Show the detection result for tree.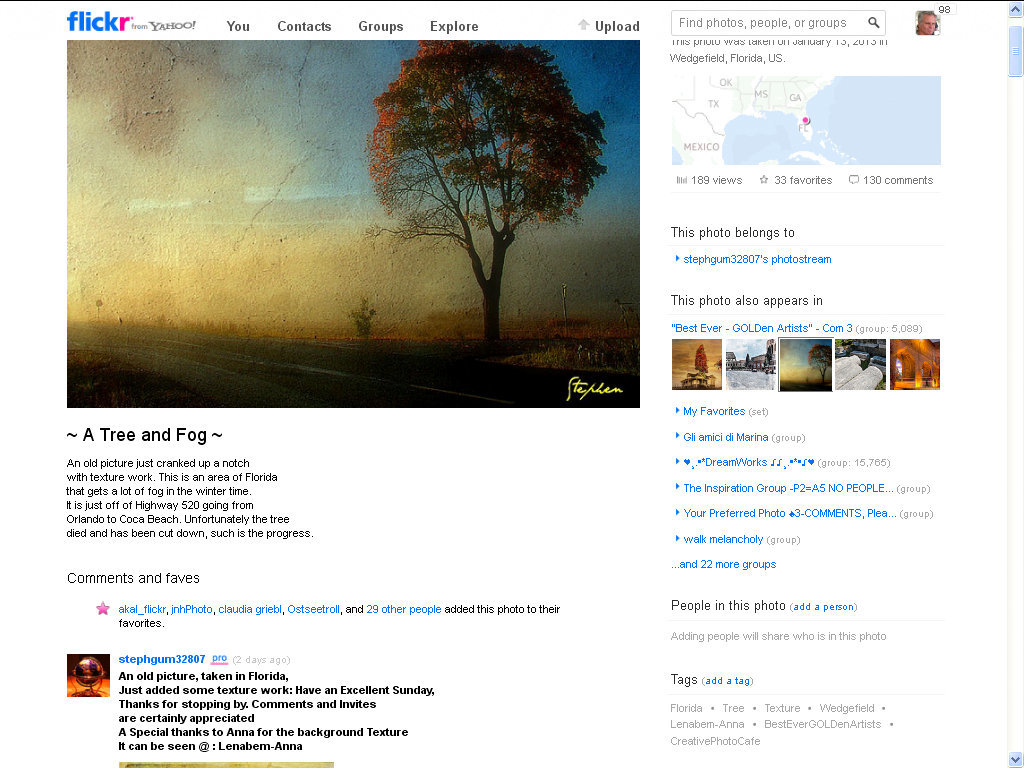
361,40,606,357.
